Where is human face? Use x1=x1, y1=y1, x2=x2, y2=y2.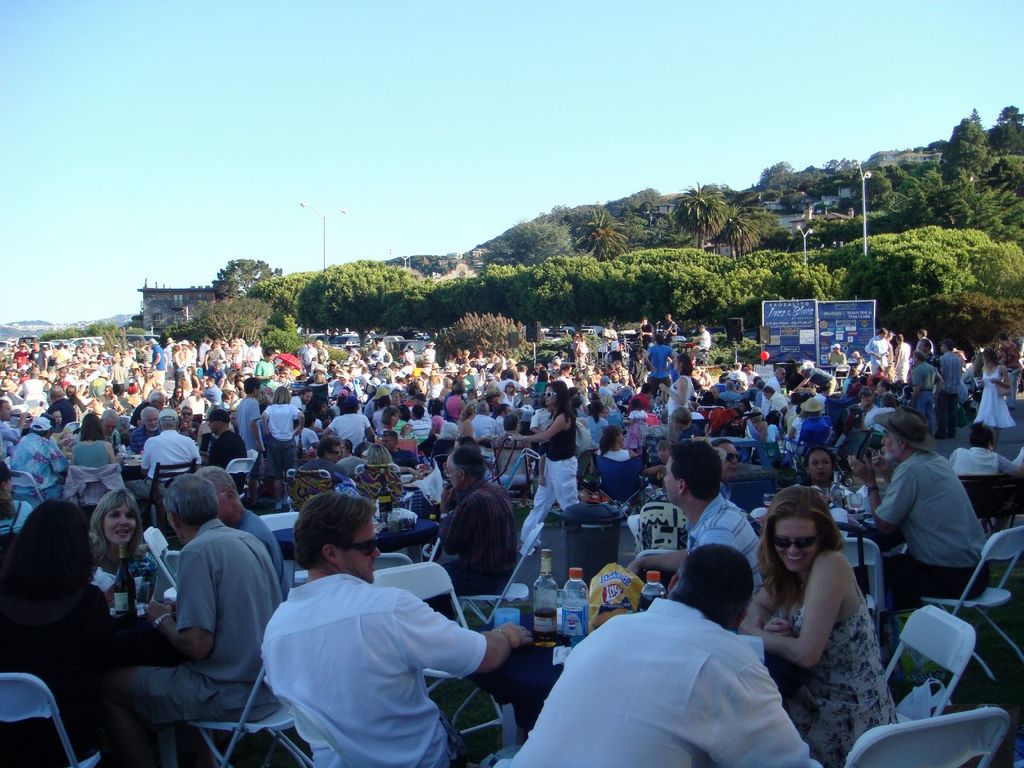
x1=444, y1=453, x2=457, y2=489.
